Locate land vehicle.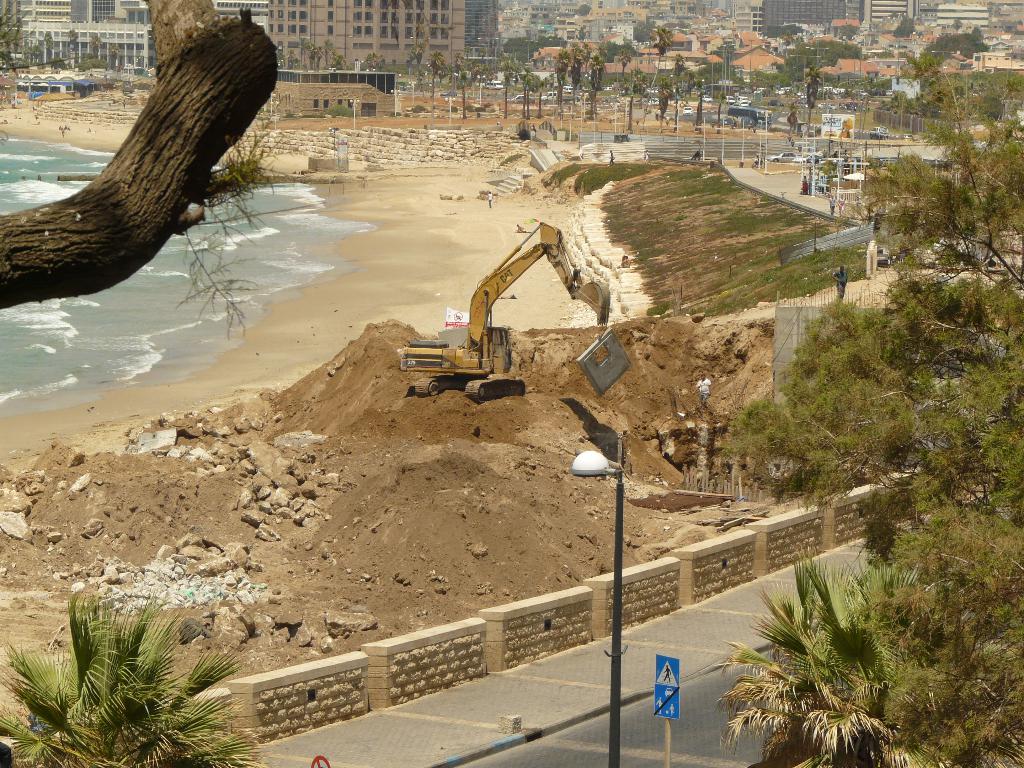
Bounding box: BBox(484, 80, 504, 88).
